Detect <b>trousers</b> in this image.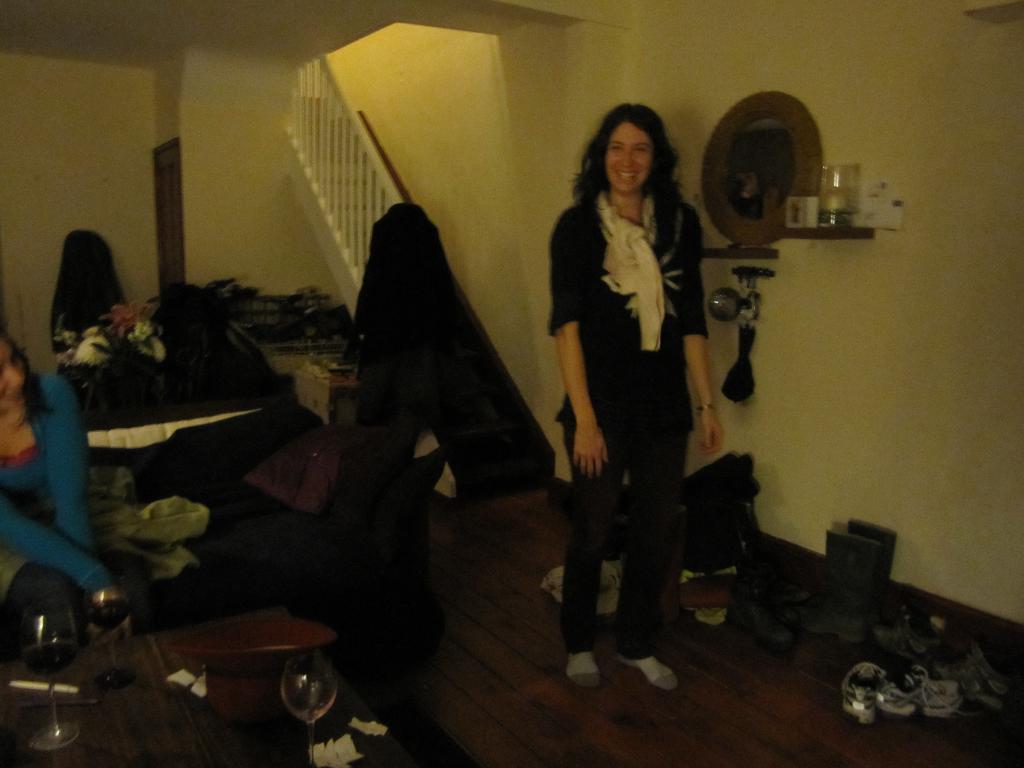
Detection: [563, 412, 709, 646].
